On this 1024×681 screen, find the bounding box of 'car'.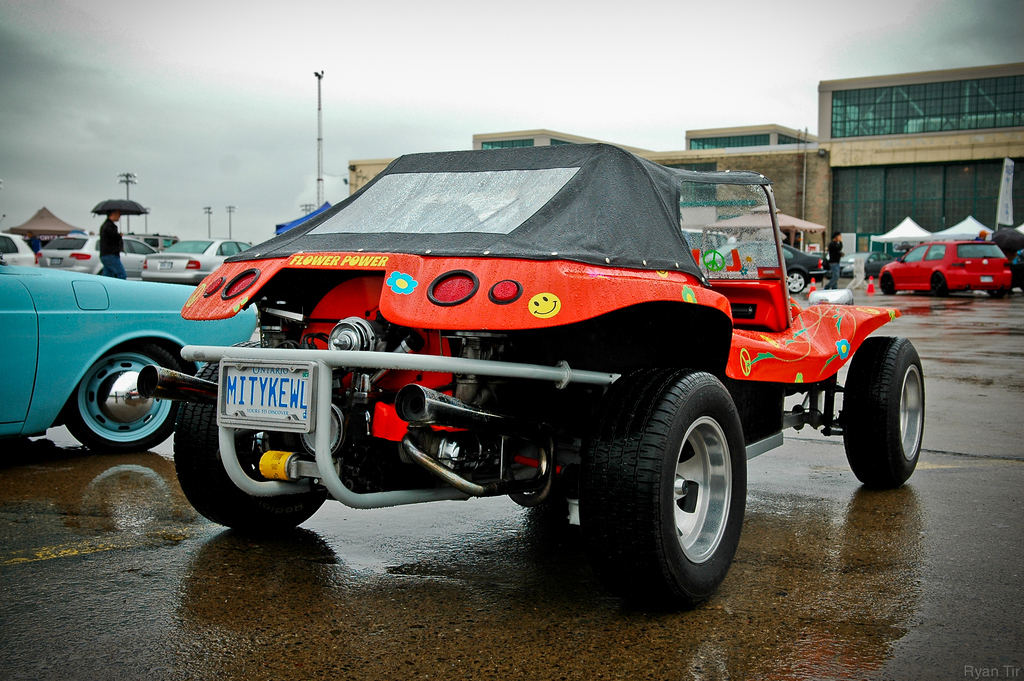
Bounding box: rect(0, 259, 262, 452).
